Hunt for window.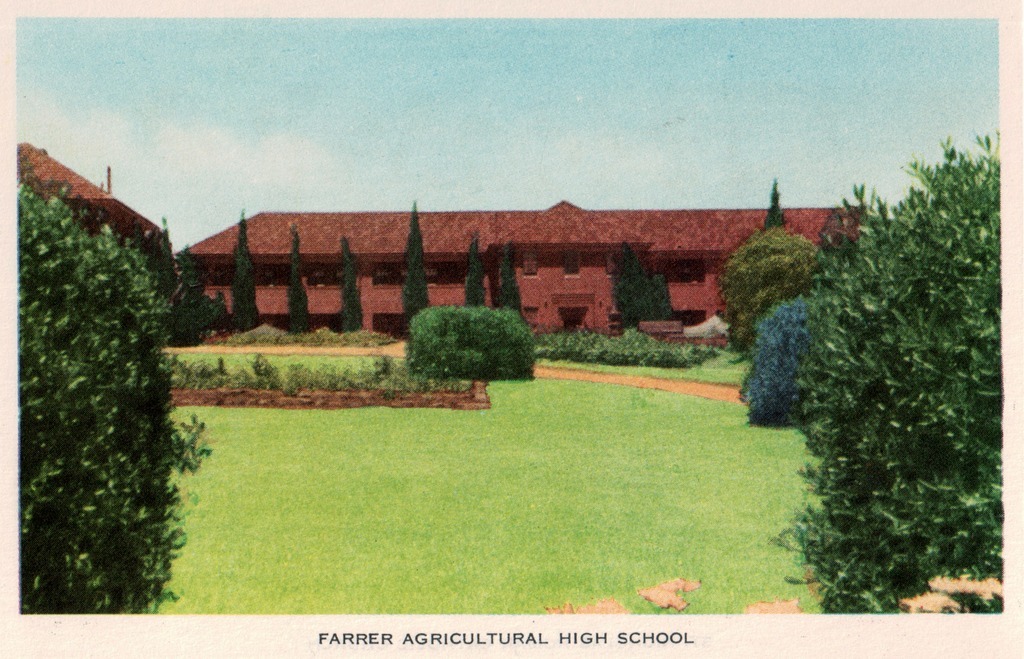
Hunted down at Rect(254, 260, 294, 287).
